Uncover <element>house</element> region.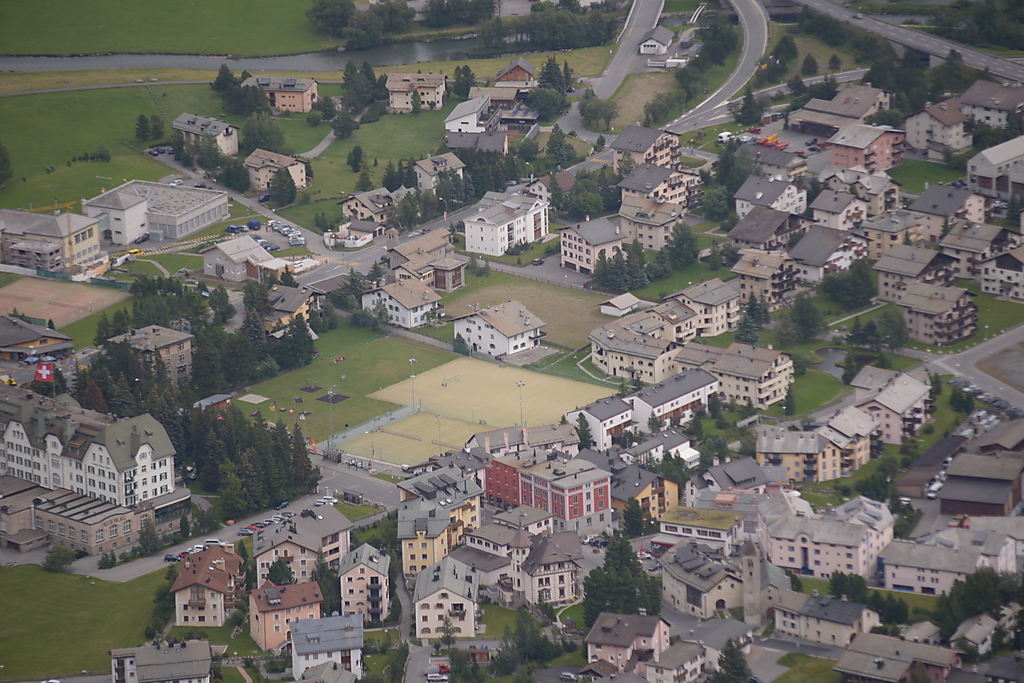
Uncovered: [left=486, top=433, right=610, bottom=525].
